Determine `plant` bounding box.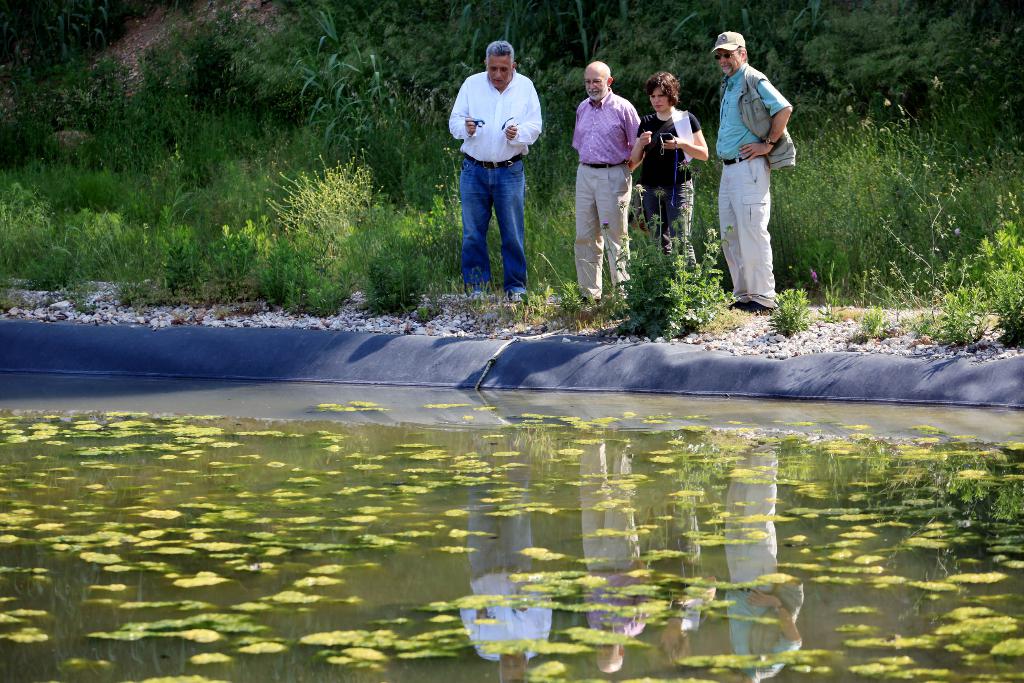
Determined: region(452, 173, 579, 297).
